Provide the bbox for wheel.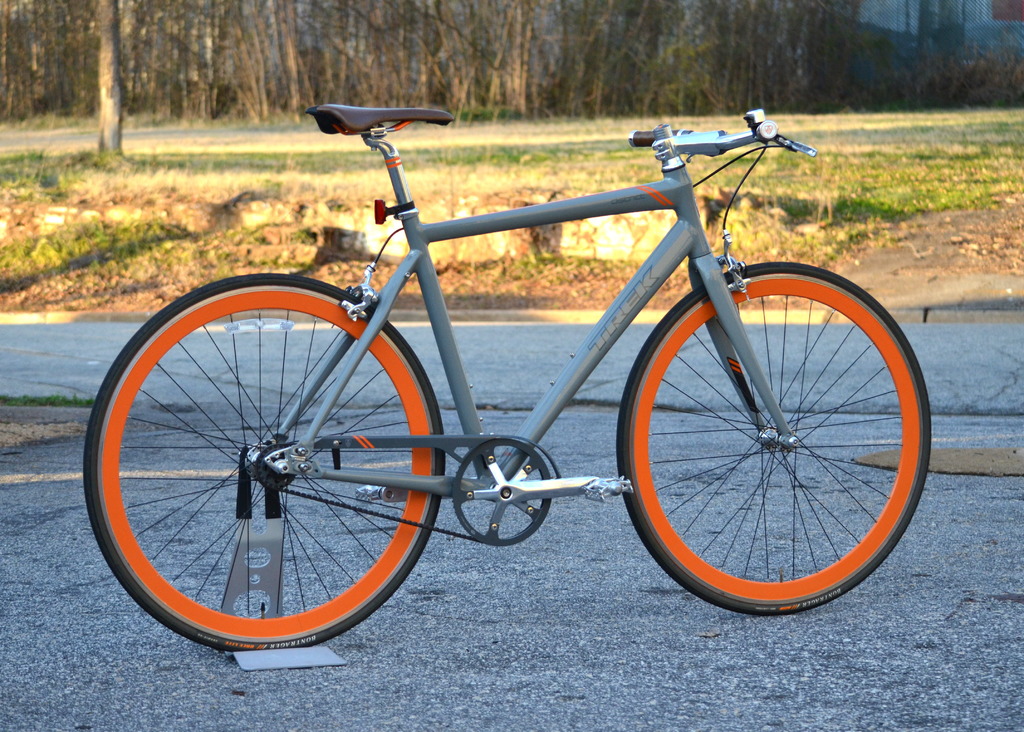
pyautogui.locateOnScreen(104, 287, 448, 657).
